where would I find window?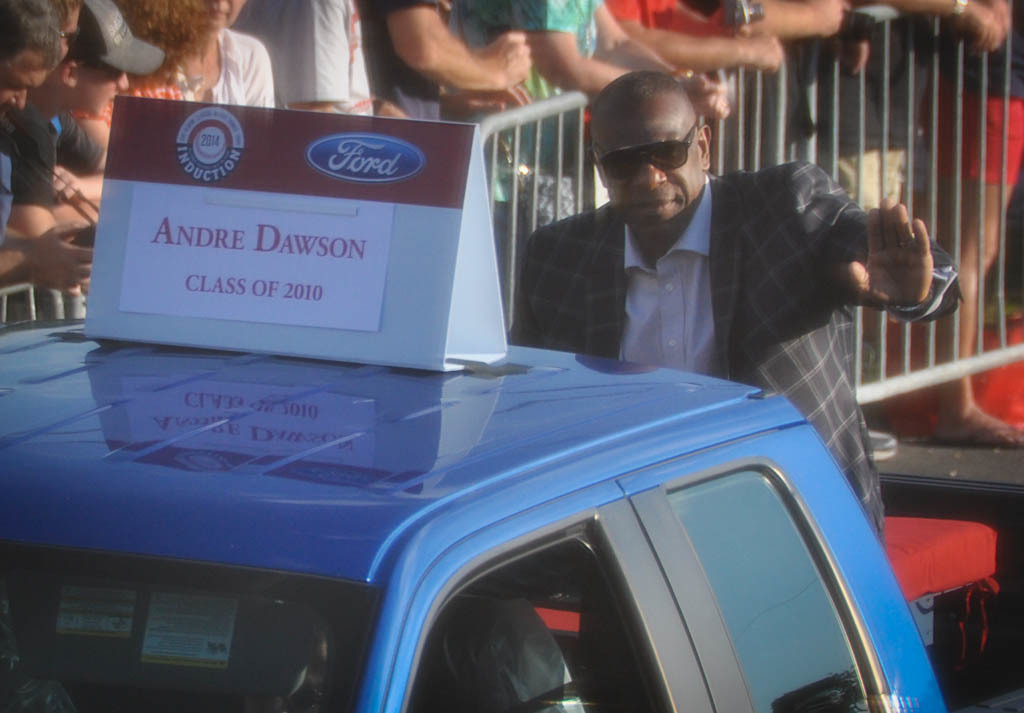
At <region>405, 523, 667, 712</region>.
